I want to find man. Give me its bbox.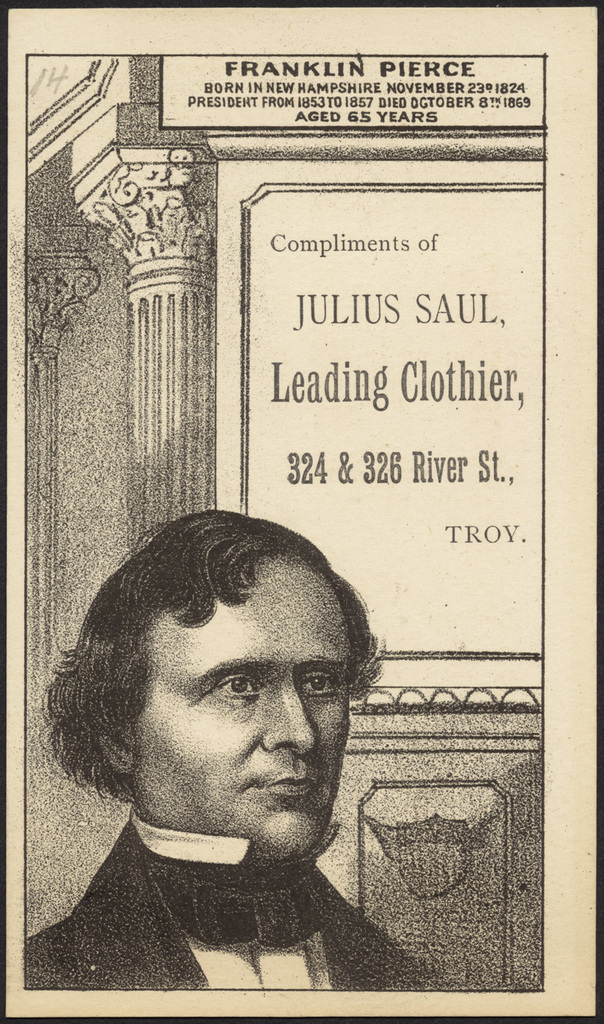
crop(4, 483, 493, 984).
